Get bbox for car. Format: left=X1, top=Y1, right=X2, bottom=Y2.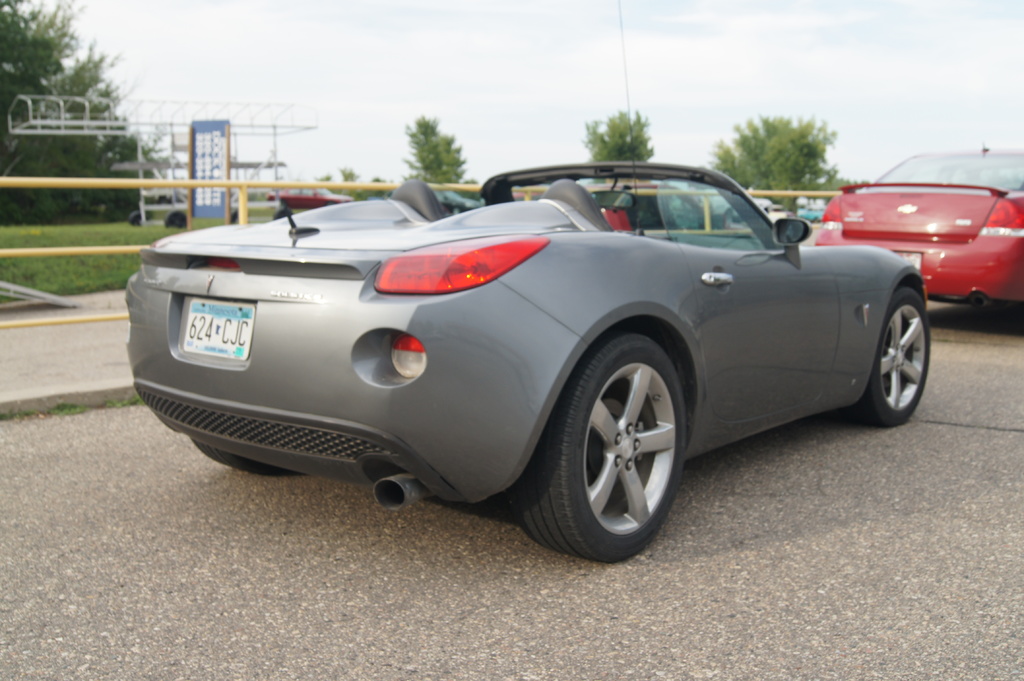
left=815, top=152, right=1023, bottom=312.
